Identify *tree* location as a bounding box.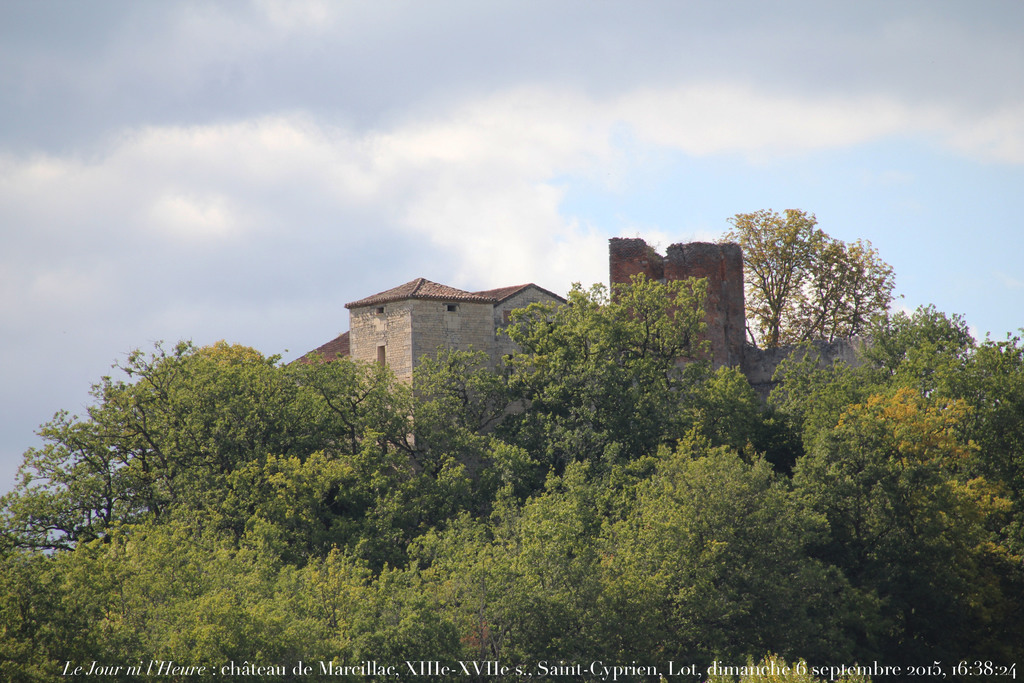
detection(764, 306, 1023, 498).
